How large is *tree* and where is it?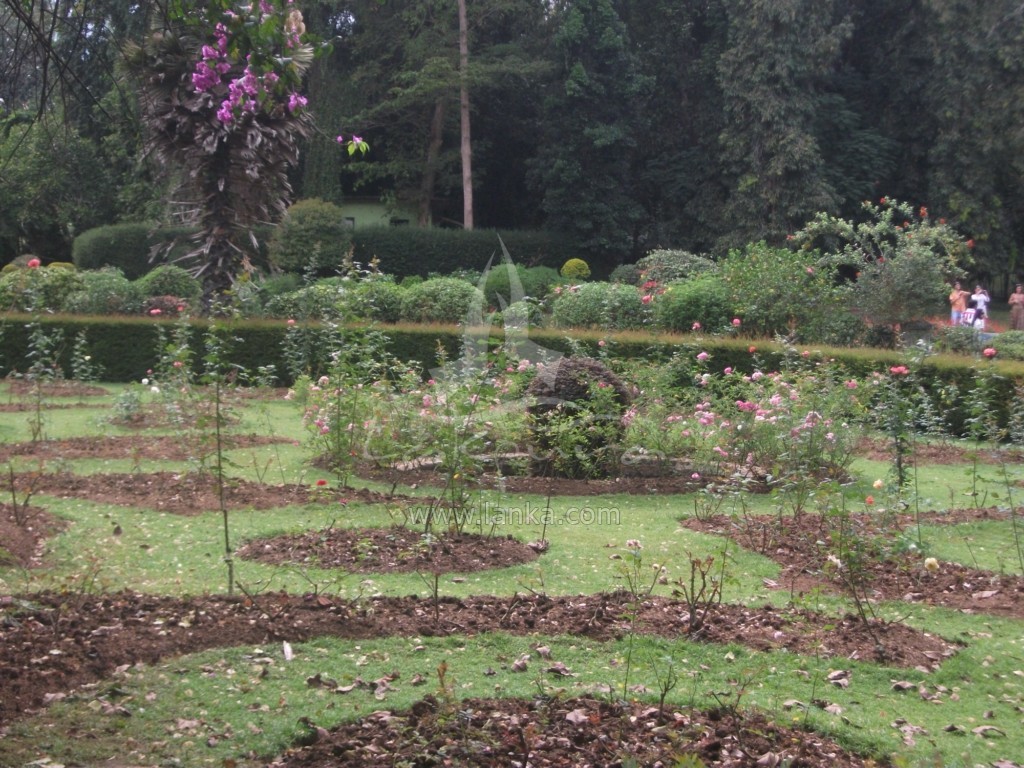
Bounding box: left=0, top=0, right=1023, bottom=767.
